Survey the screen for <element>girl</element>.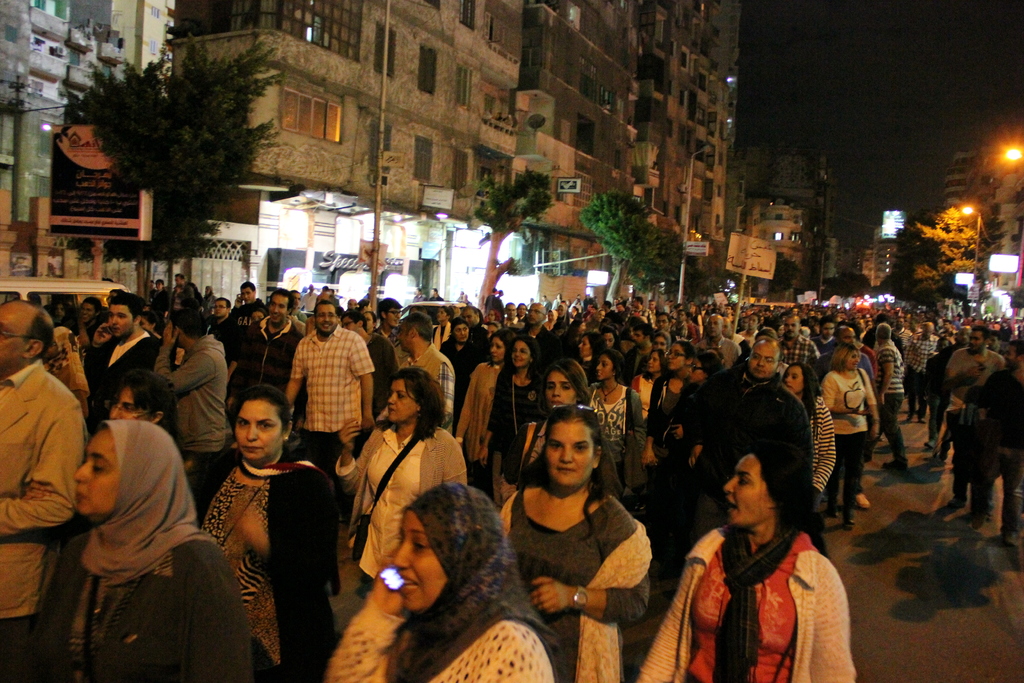
Survey found: locate(504, 342, 582, 456).
